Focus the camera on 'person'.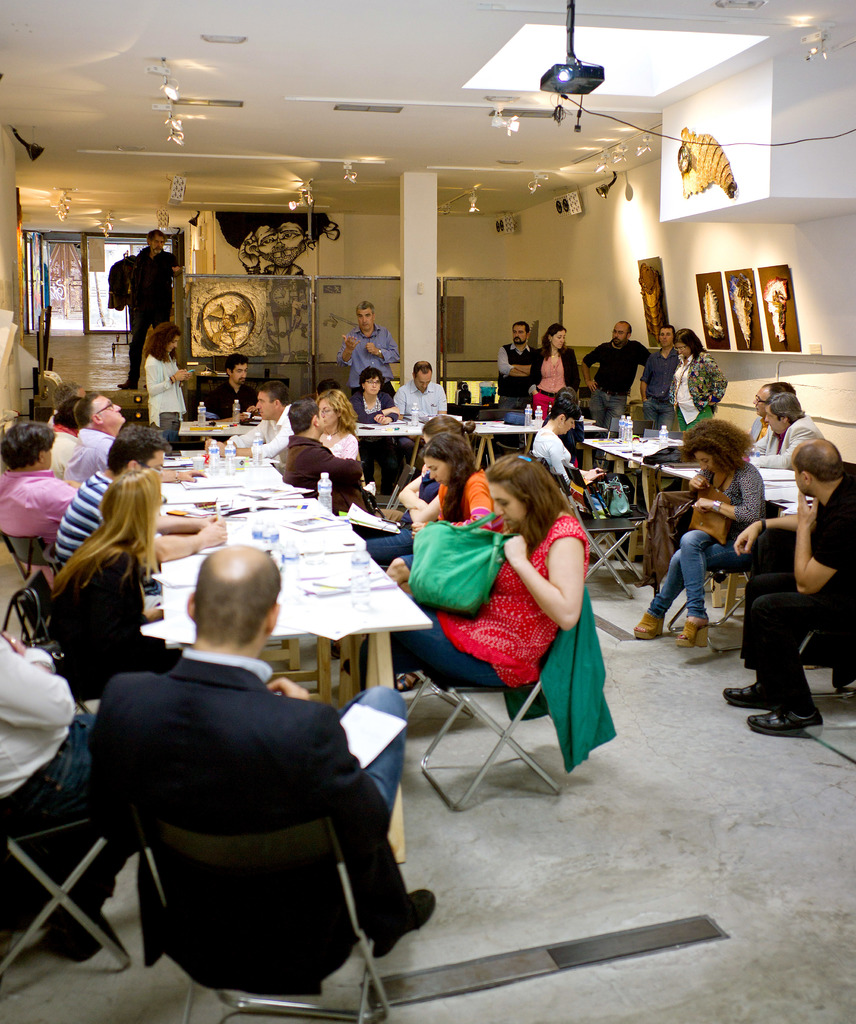
Focus region: 522/326/581/415.
